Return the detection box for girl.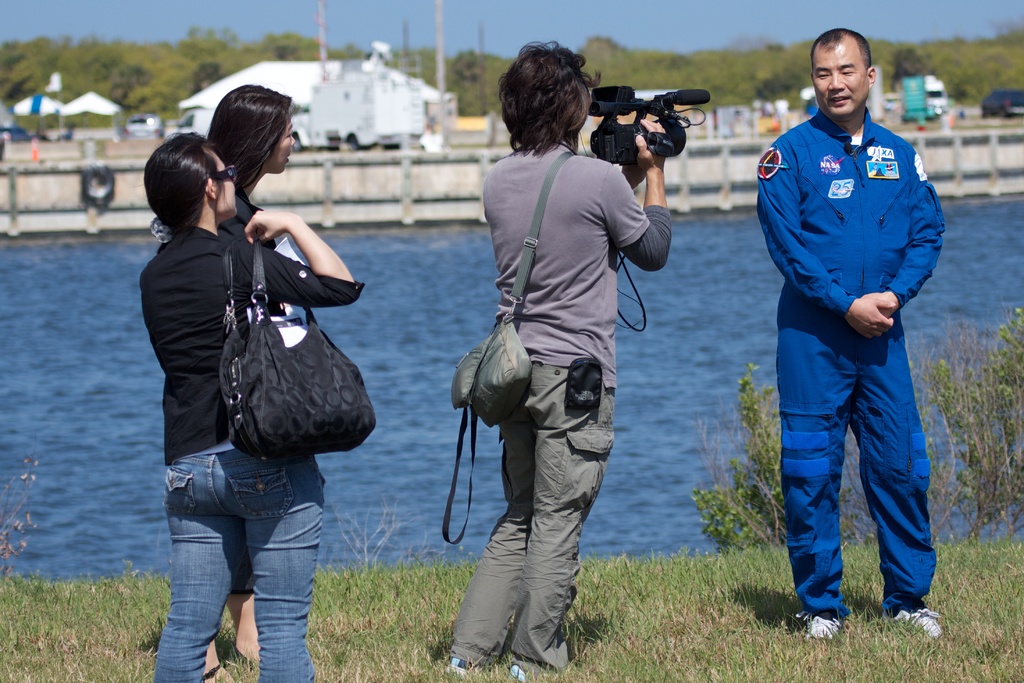
[207,86,296,682].
